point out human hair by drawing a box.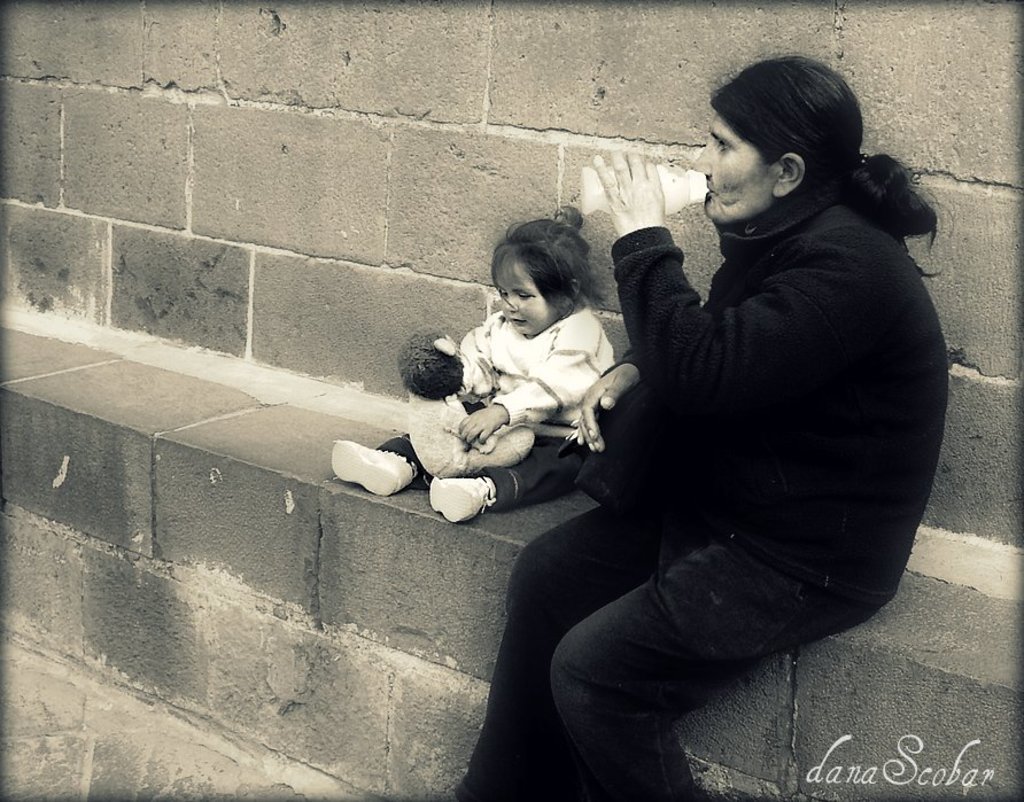
<bbox>706, 41, 954, 280</bbox>.
